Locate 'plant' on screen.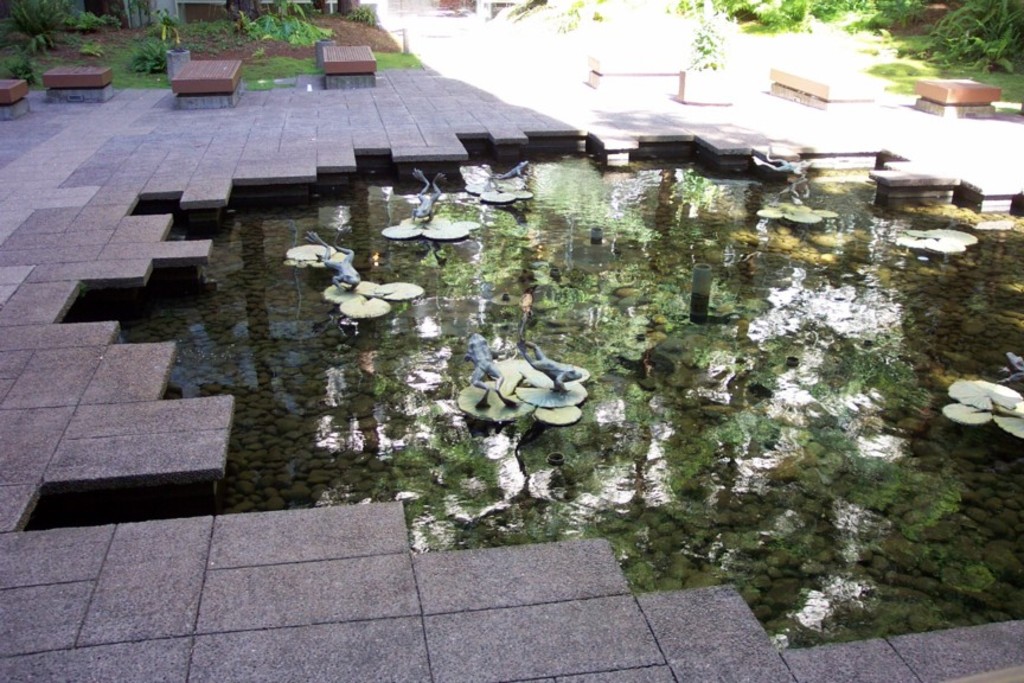
On screen at <bbox>121, 32, 196, 76</bbox>.
